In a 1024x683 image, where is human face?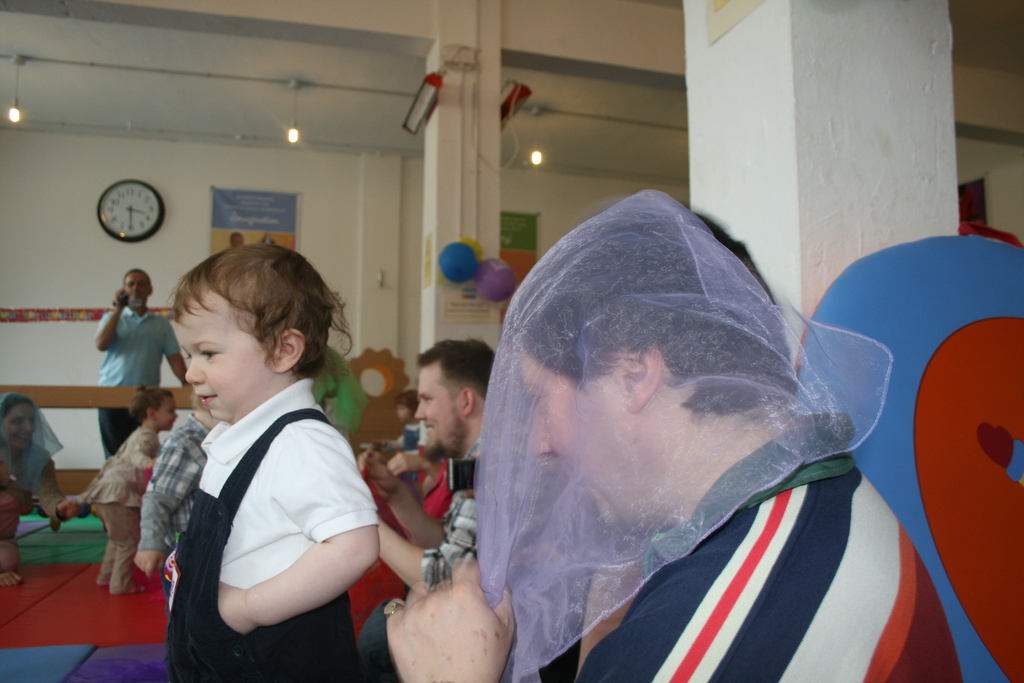
rect(513, 333, 643, 533).
